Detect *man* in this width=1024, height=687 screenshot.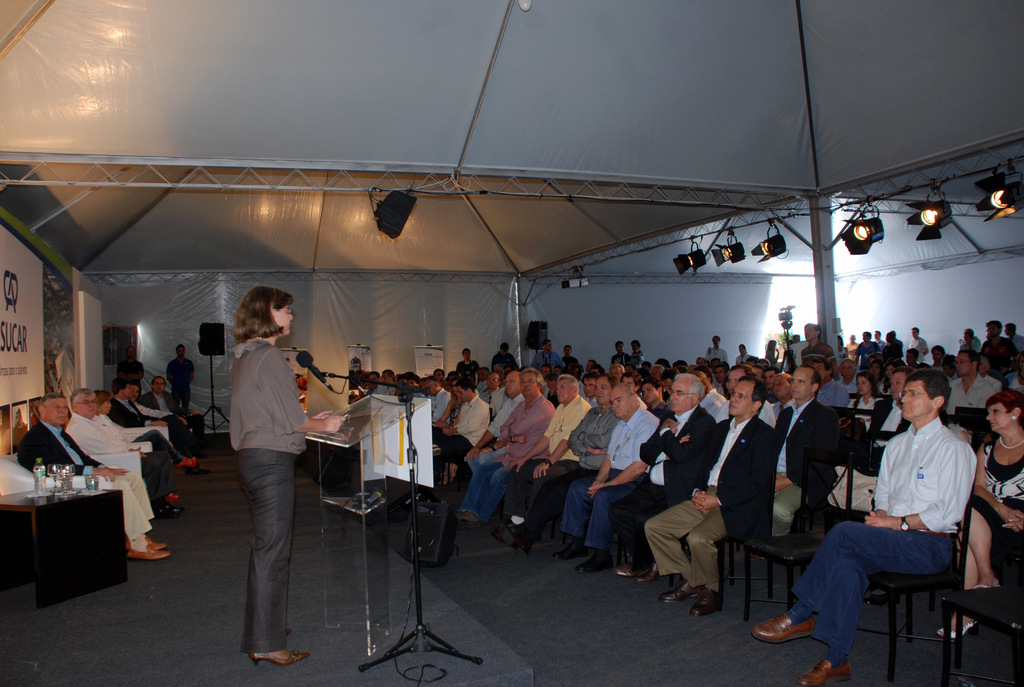
Detection: [799,322,836,372].
